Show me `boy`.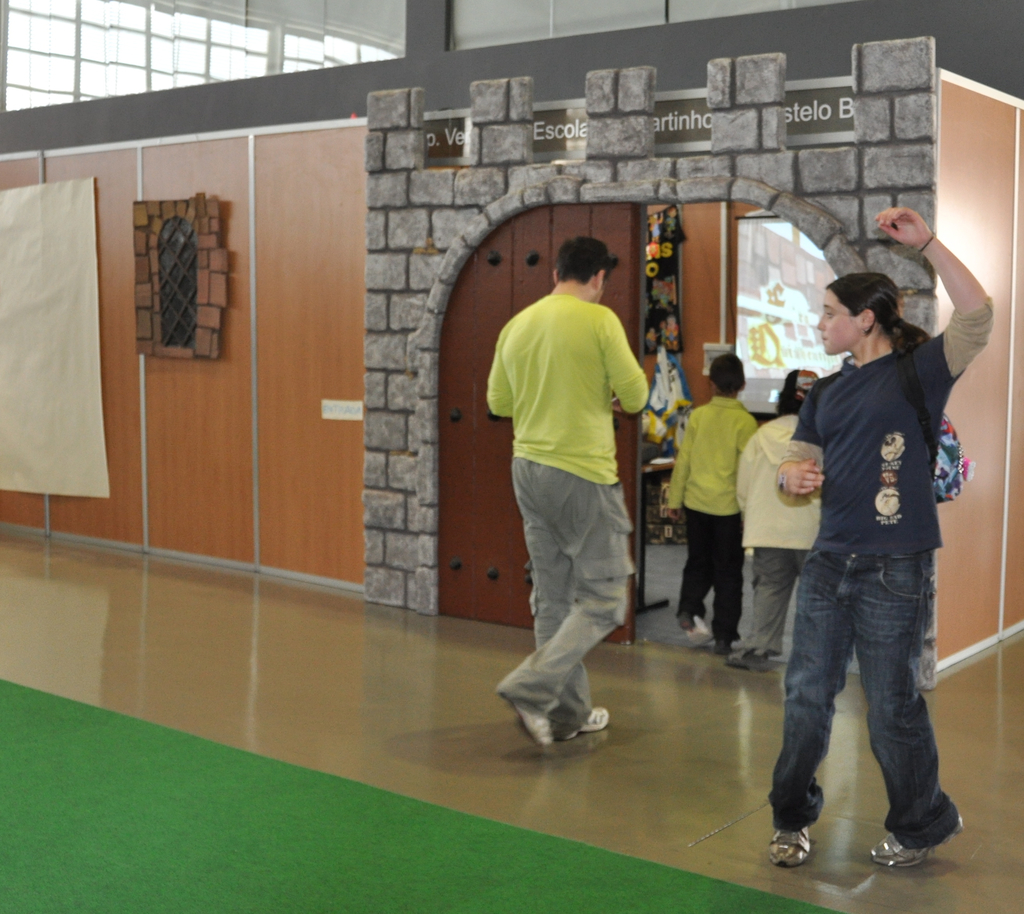
`boy` is here: crop(735, 375, 824, 681).
